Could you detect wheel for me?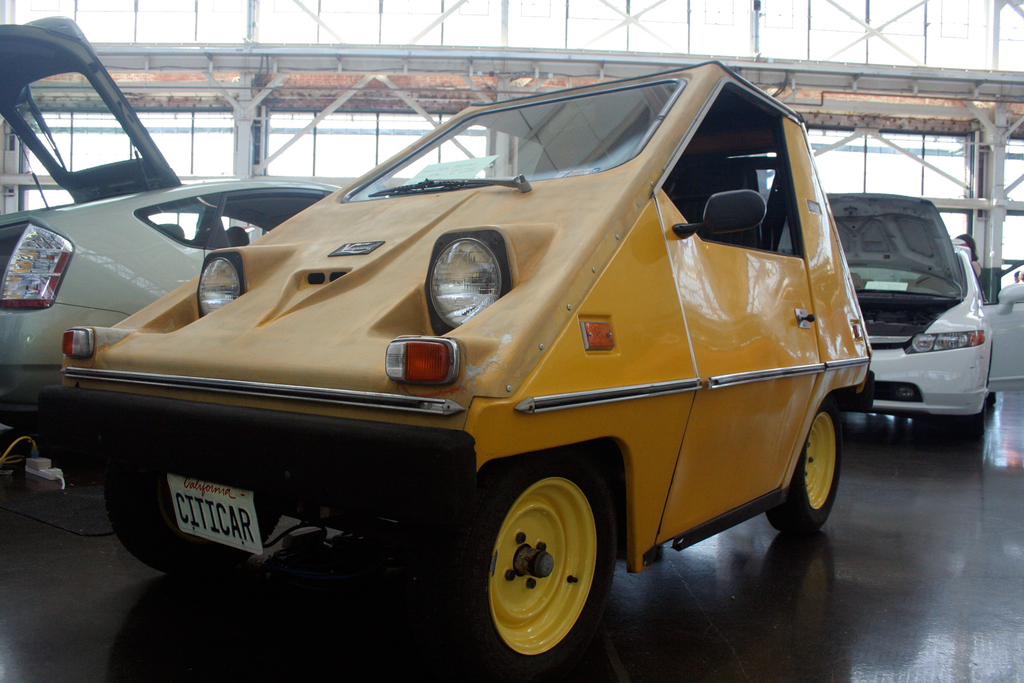
Detection result: locate(468, 470, 615, 655).
